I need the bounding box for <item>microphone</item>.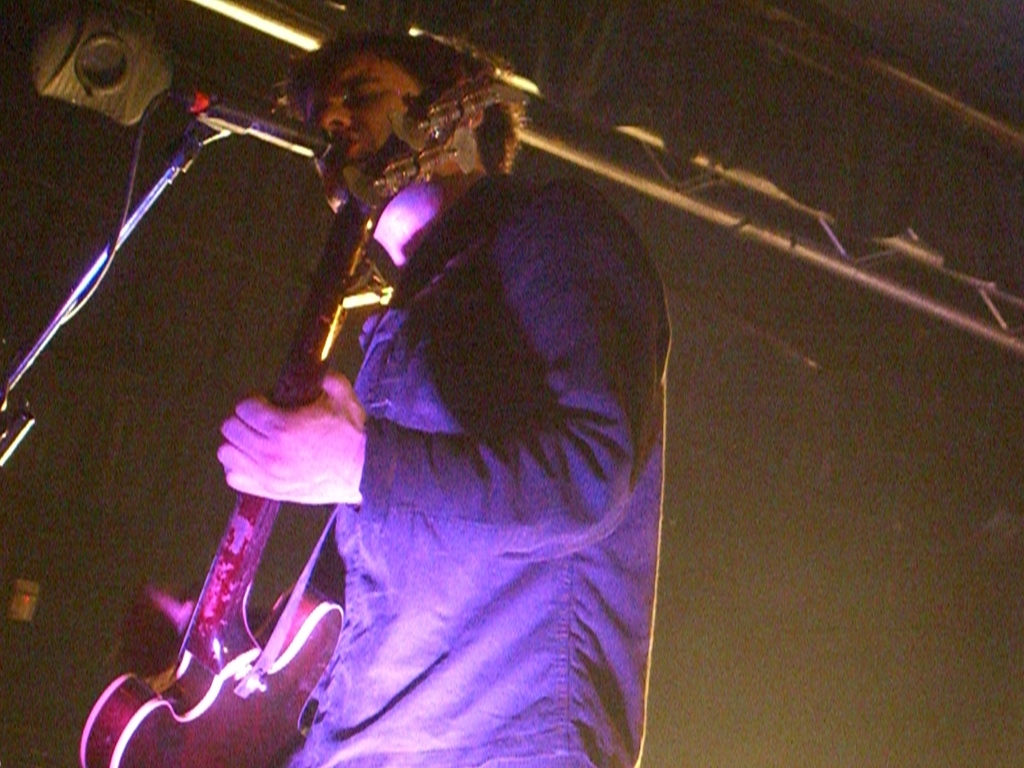
Here it is: 194/96/336/158.
